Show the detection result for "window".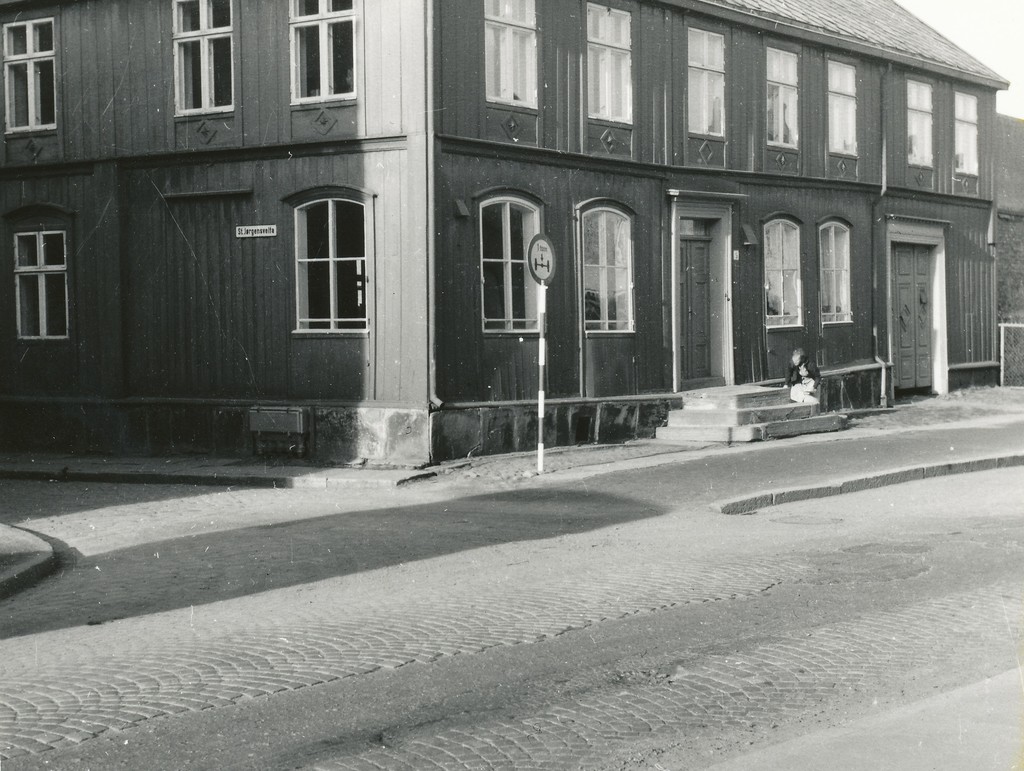
left=291, top=199, right=371, bottom=333.
